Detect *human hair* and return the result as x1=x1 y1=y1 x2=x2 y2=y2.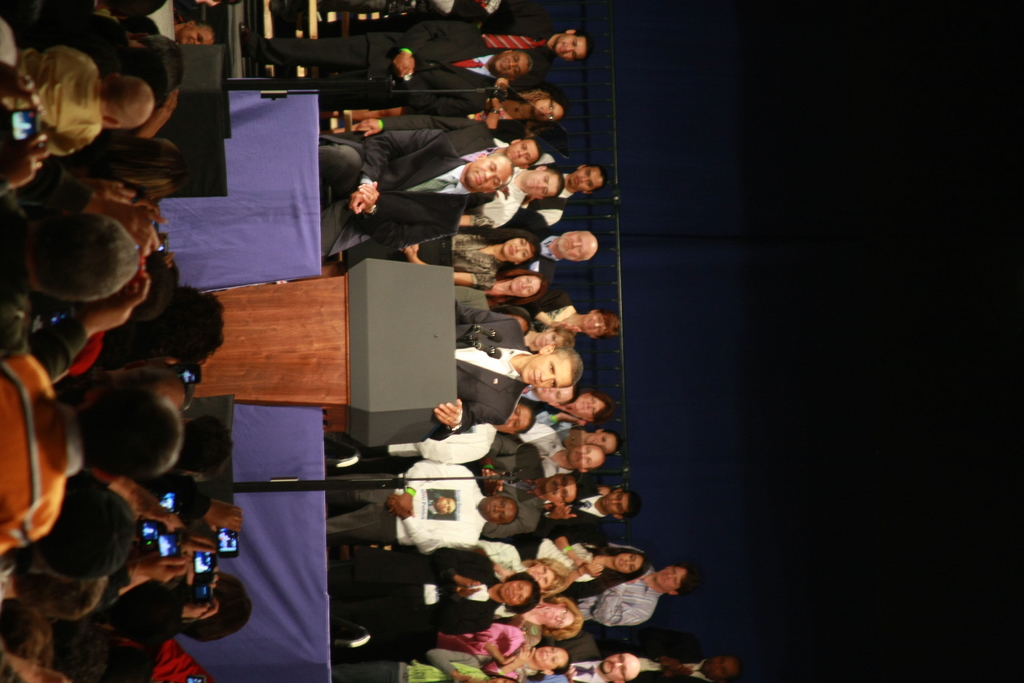
x1=575 y1=228 x2=591 y2=262.
